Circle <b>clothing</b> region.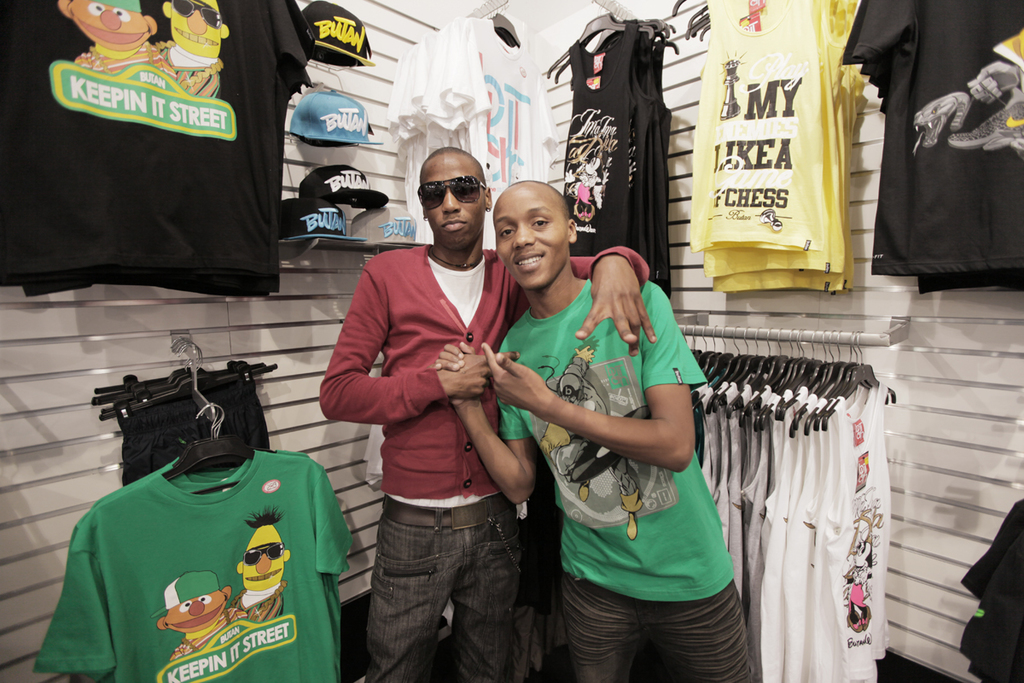
Region: bbox=(40, 438, 358, 682).
